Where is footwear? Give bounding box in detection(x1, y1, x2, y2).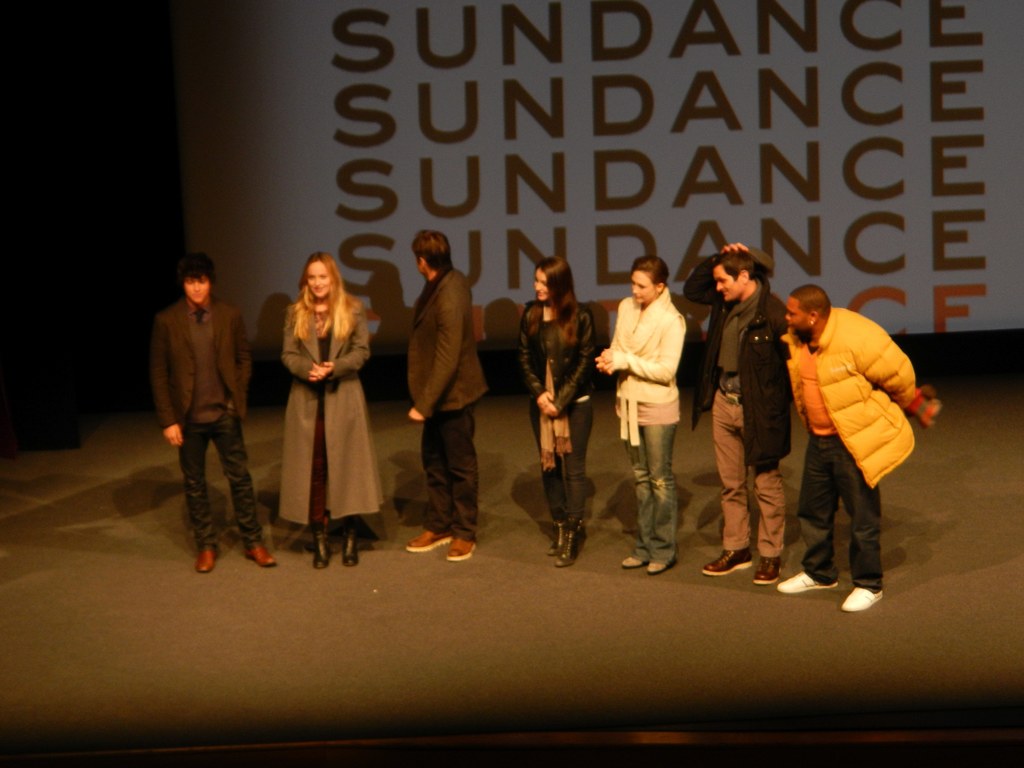
detection(191, 552, 218, 573).
